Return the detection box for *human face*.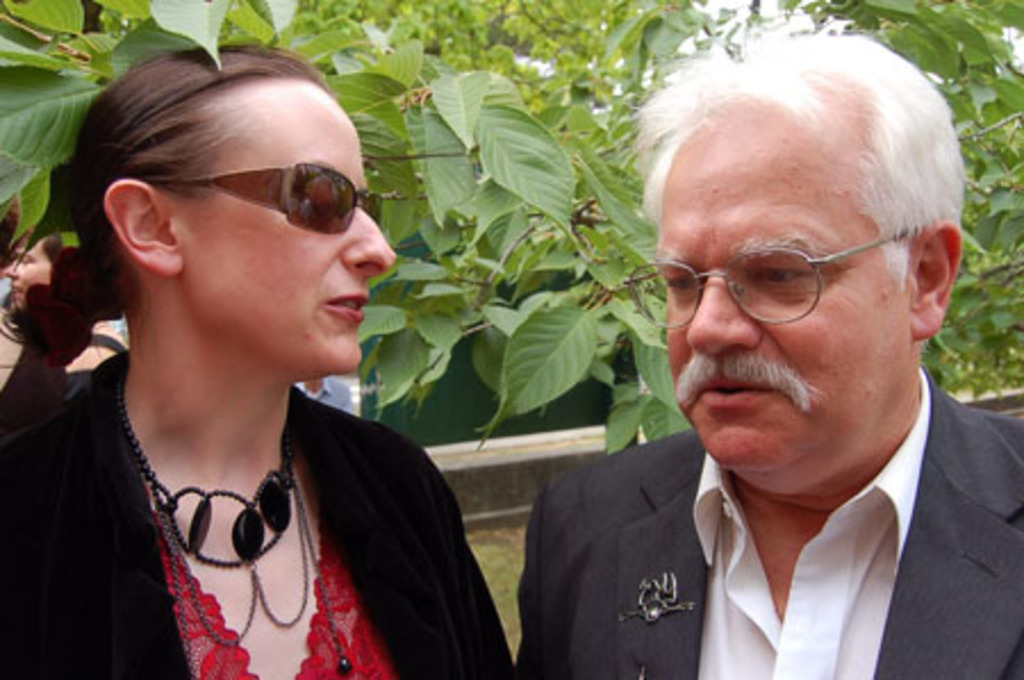
[653, 118, 917, 462].
